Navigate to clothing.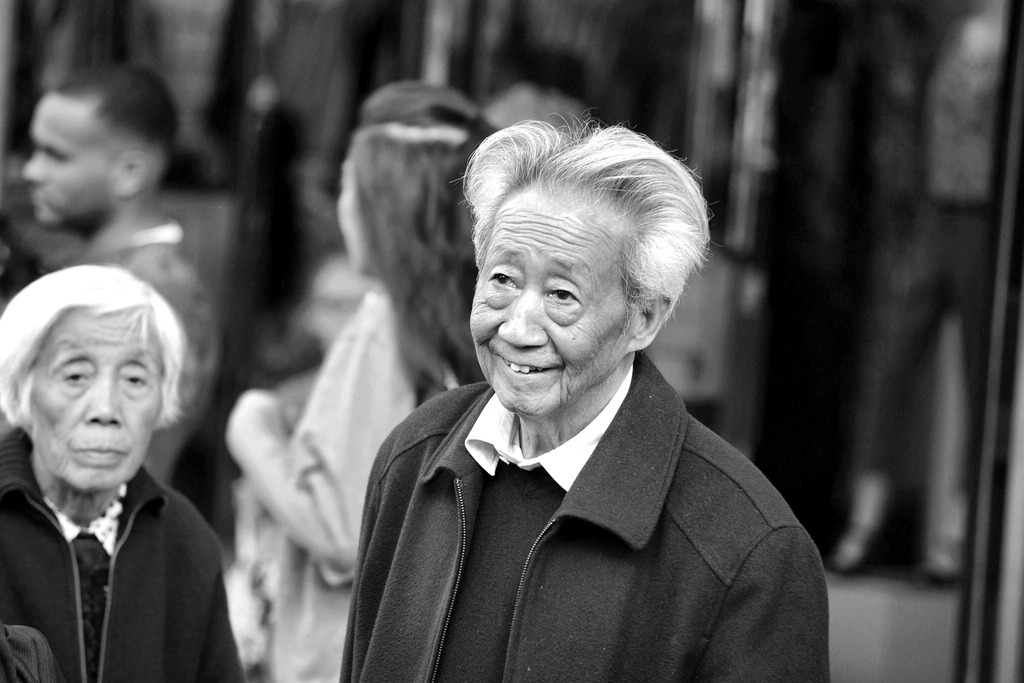
Navigation target: Rect(314, 311, 839, 682).
